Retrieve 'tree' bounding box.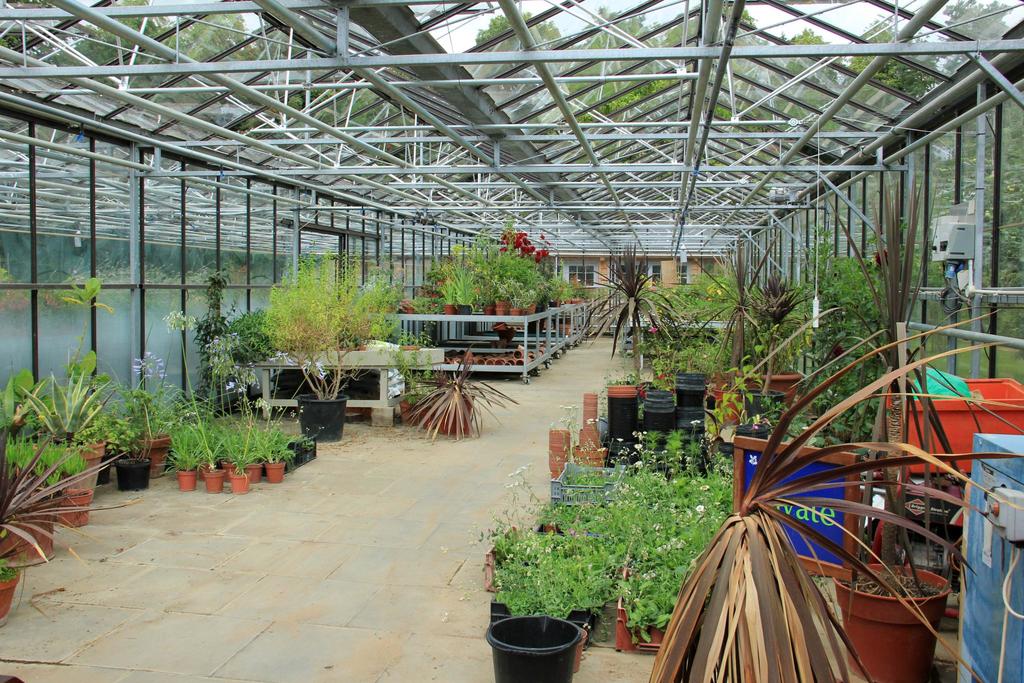
Bounding box: 929/0/1023/276.
